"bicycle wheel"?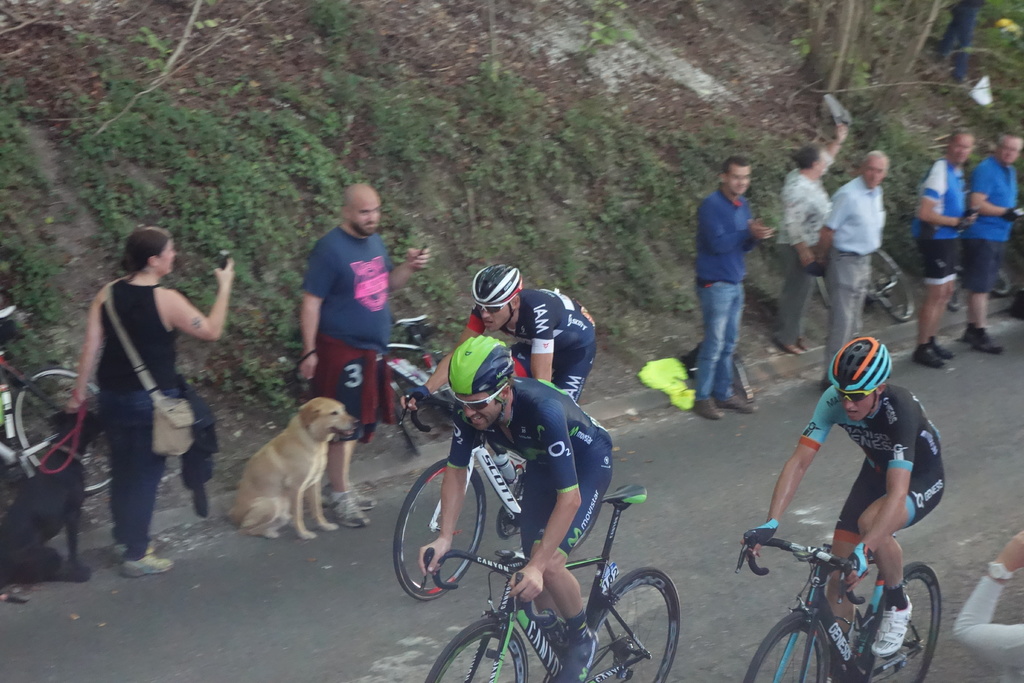
region(605, 575, 666, 675)
